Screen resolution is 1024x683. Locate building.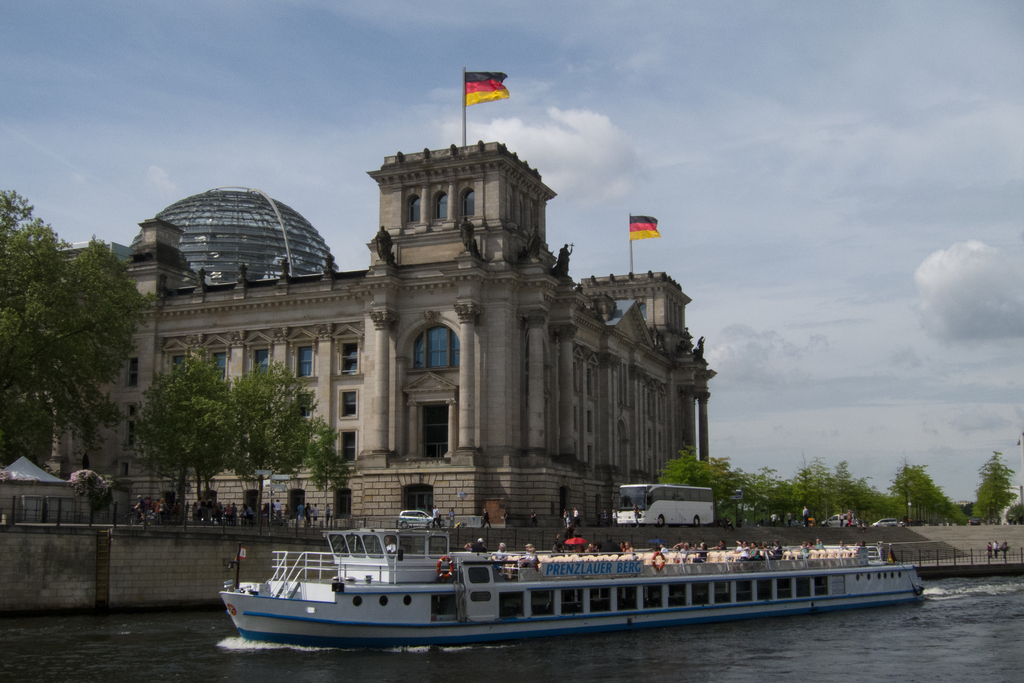
BBox(53, 136, 719, 525).
